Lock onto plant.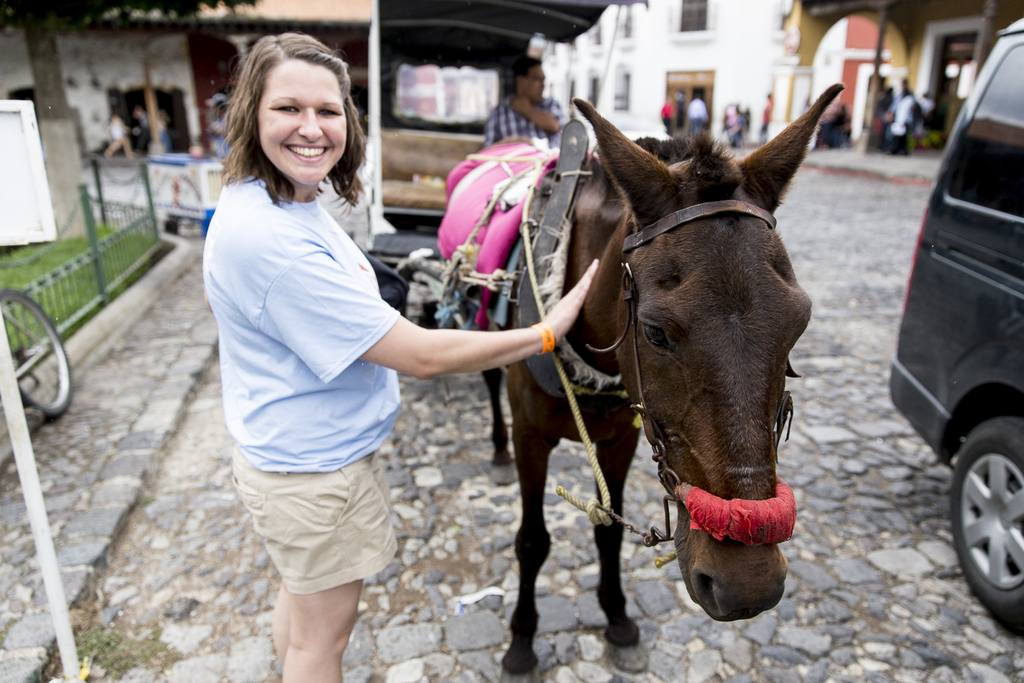
Locked: {"left": 915, "top": 128, "right": 938, "bottom": 147}.
